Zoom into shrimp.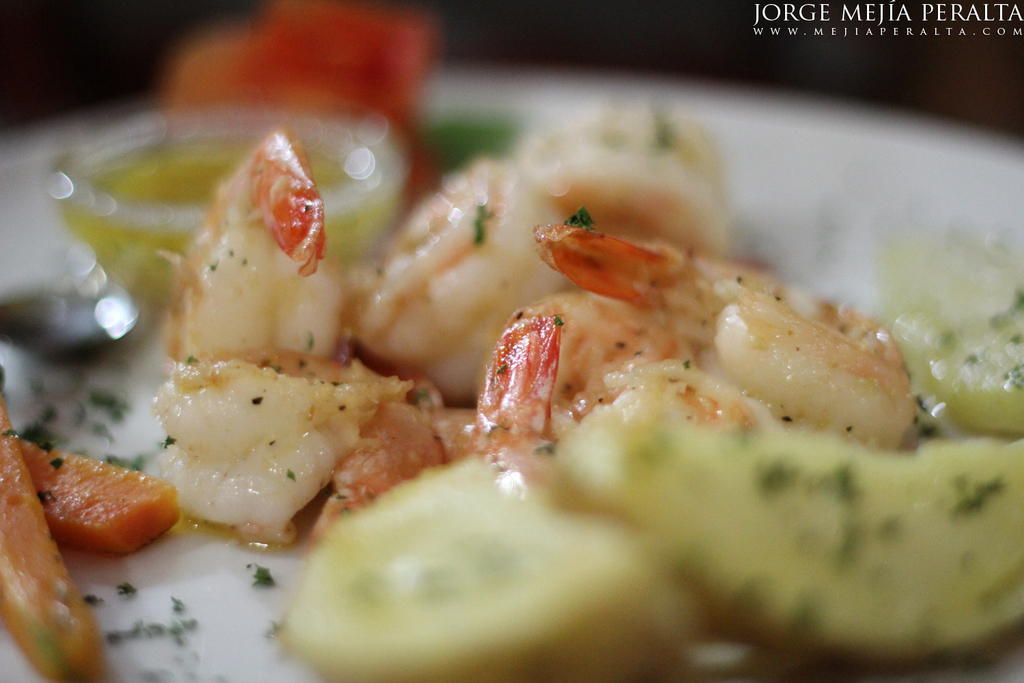
Zoom target: rect(532, 227, 909, 451).
